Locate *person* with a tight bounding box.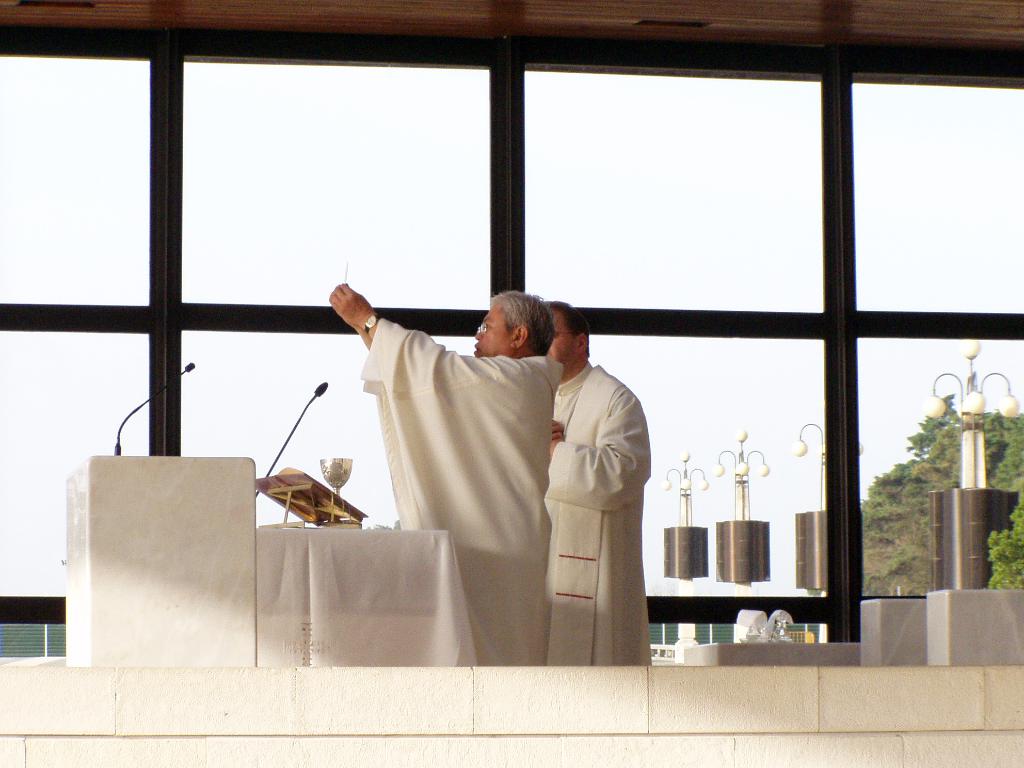
{"left": 540, "top": 293, "right": 658, "bottom": 680}.
